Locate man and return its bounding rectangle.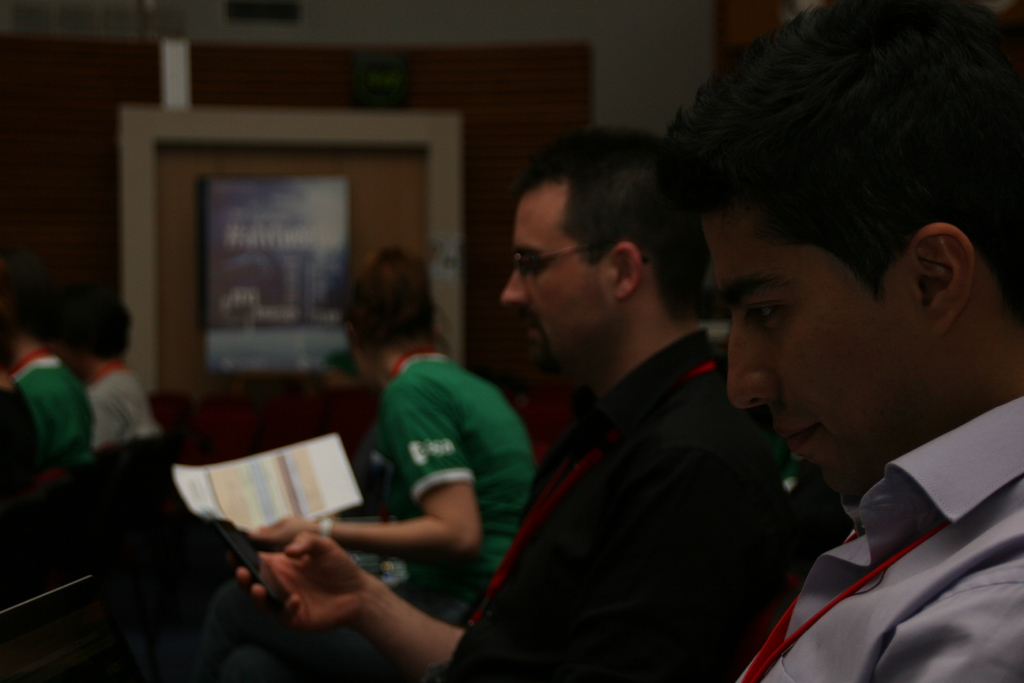
[52, 277, 155, 439].
